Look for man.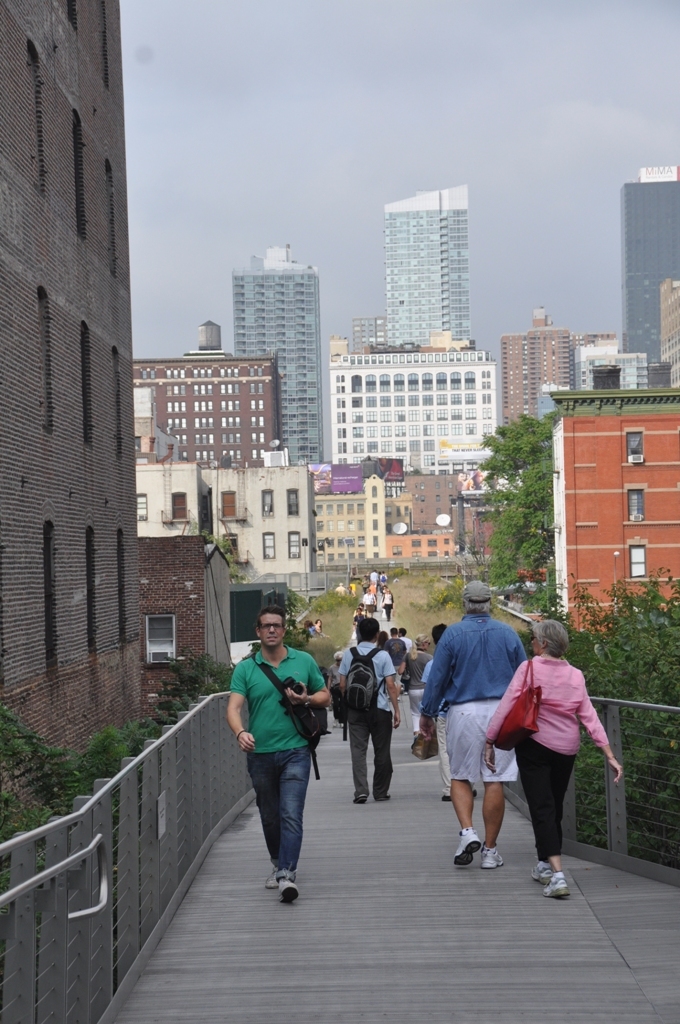
Found: bbox=(437, 591, 532, 873).
